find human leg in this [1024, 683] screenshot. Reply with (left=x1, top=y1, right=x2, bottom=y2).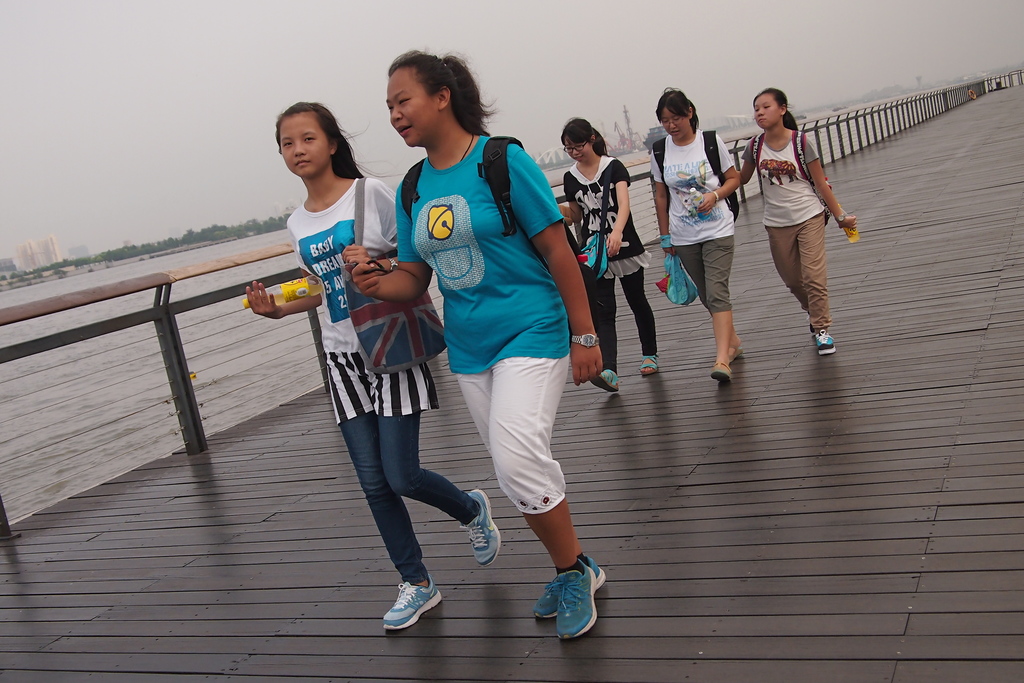
(left=803, top=219, right=828, bottom=357).
